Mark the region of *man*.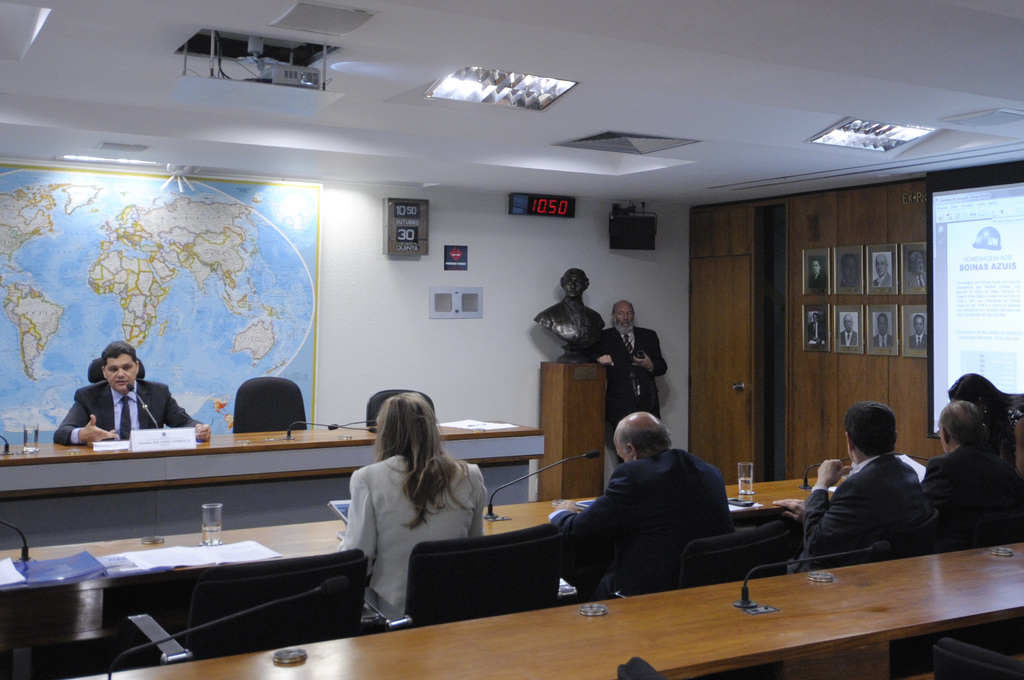
Region: locate(909, 314, 929, 350).
